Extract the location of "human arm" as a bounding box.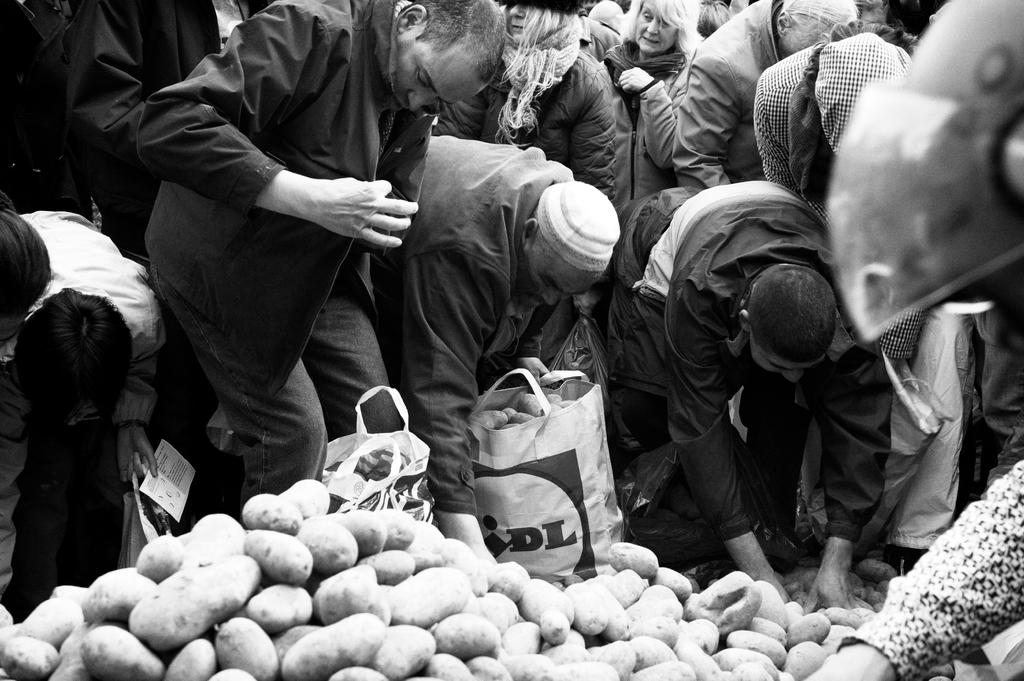
locate(803, 331, 892, 613).
